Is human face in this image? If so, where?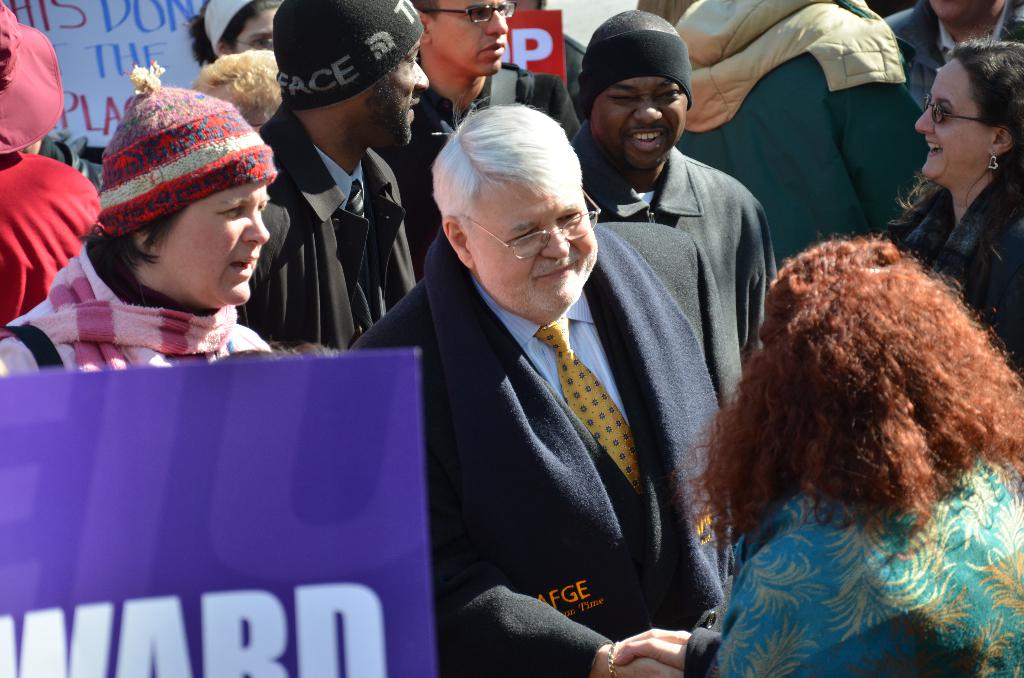
Yes, at bbox=(915, 57, 986, 186).
